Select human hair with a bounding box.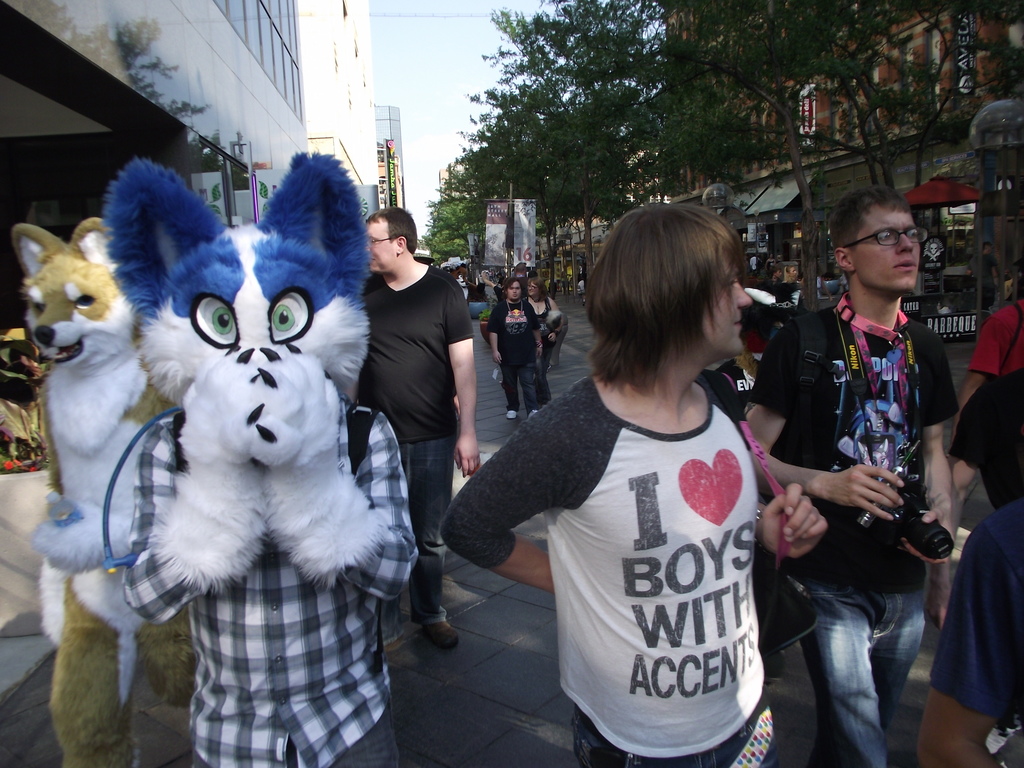
502 277 522 301.
